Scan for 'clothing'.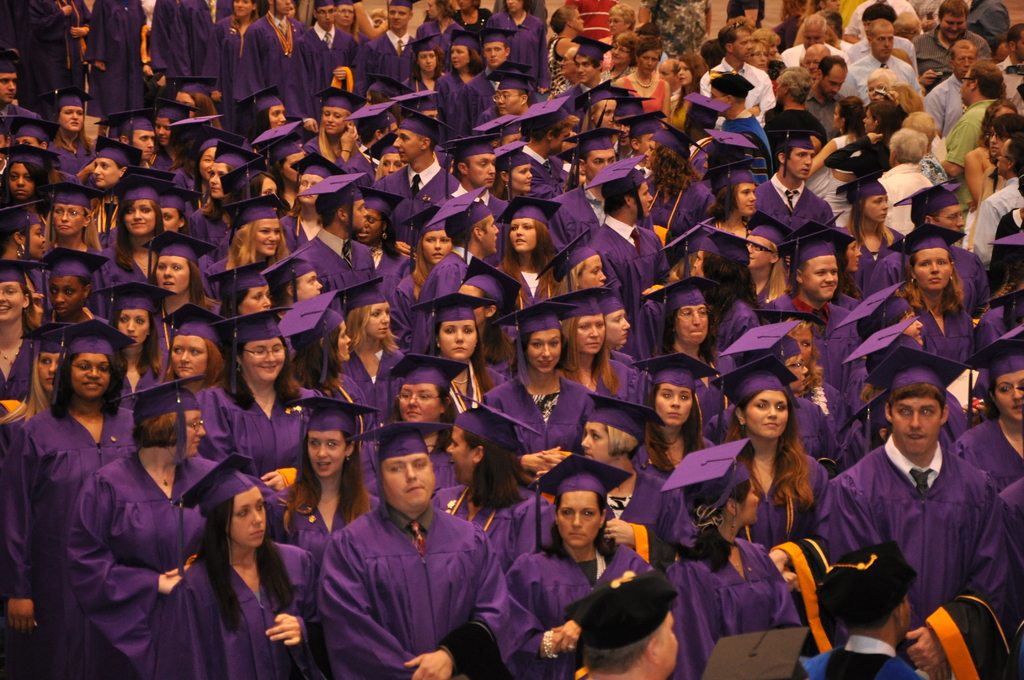
Scan result: 912/296/977/373.
